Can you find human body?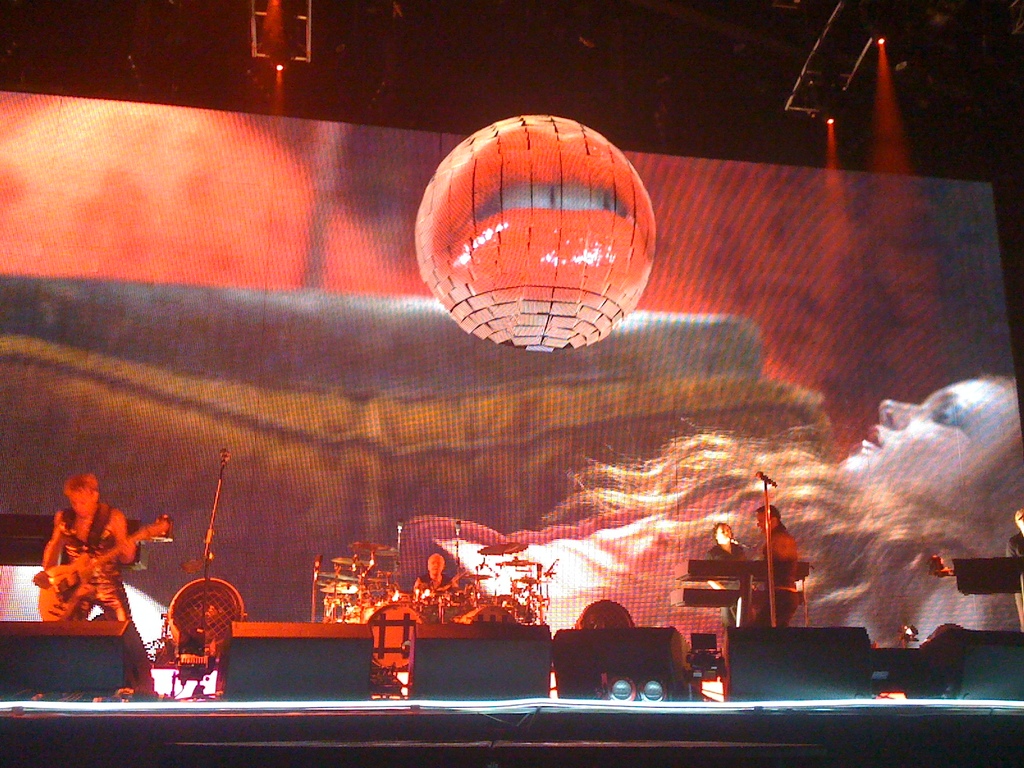
Yes, bounding box: 753 507 796 630.
